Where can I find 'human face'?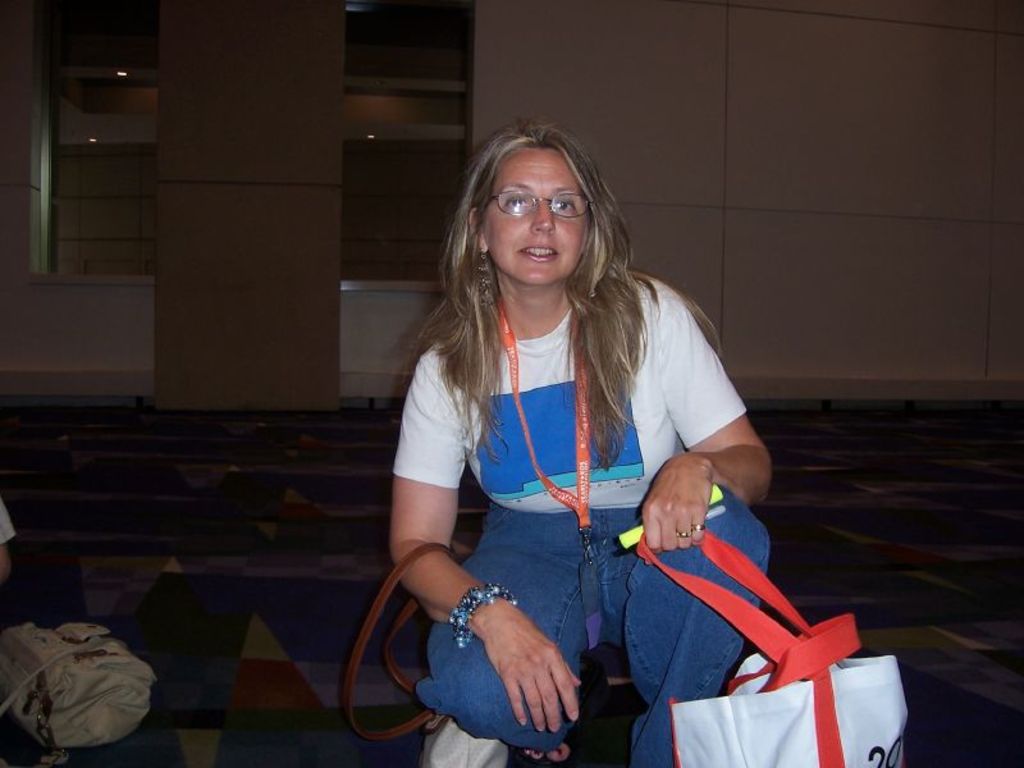
You can find it at x1=485 y1=143 x2=585 y2=280.
